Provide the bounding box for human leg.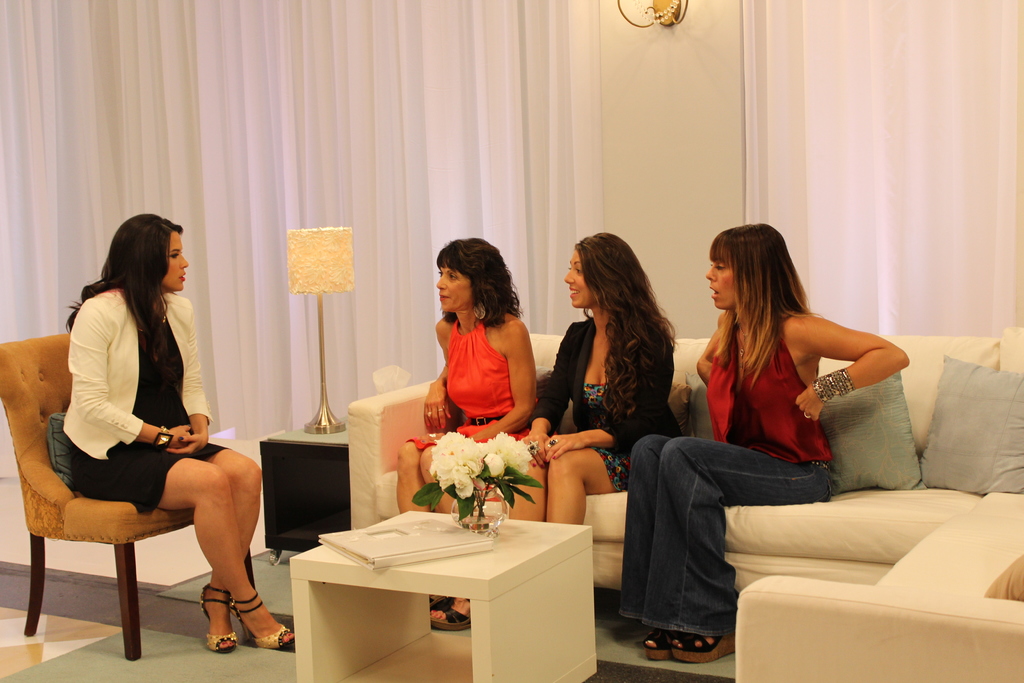
{"x1": 89, "y1": 445, "x2": 296, "y2": 650}.
